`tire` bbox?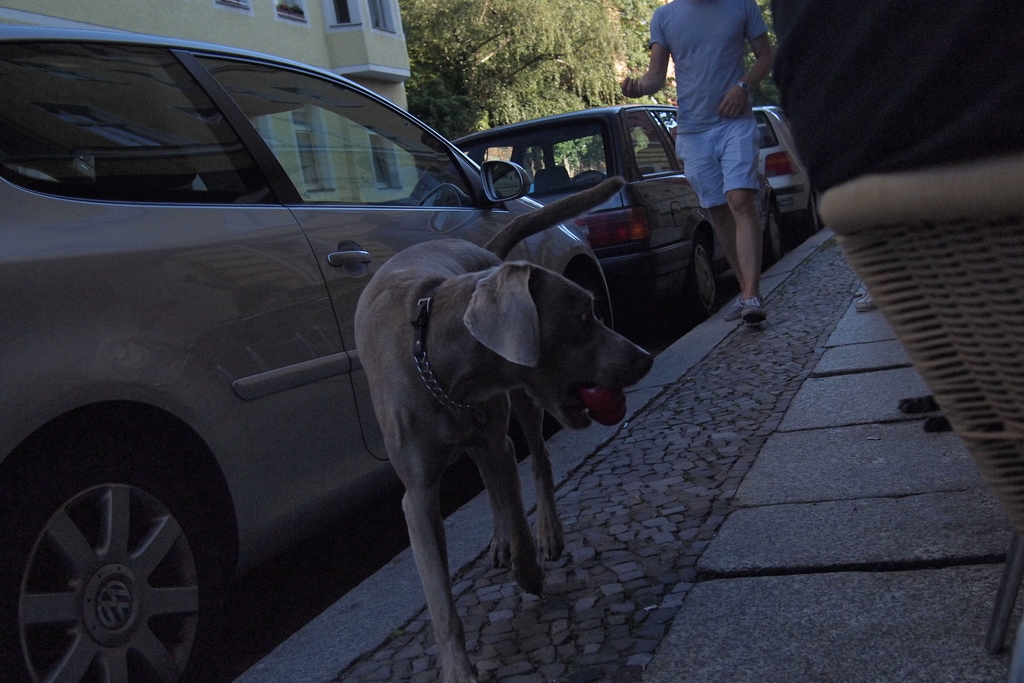
locate(0, 422, 222, 682)
